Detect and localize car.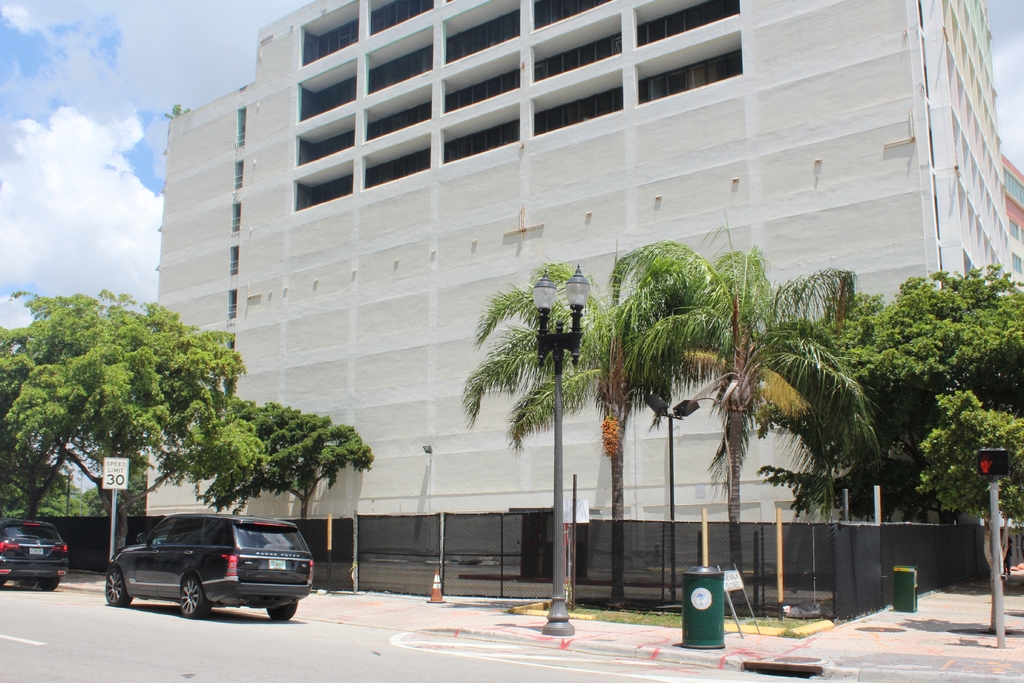
Localized at 0, 520, 75, 591.
